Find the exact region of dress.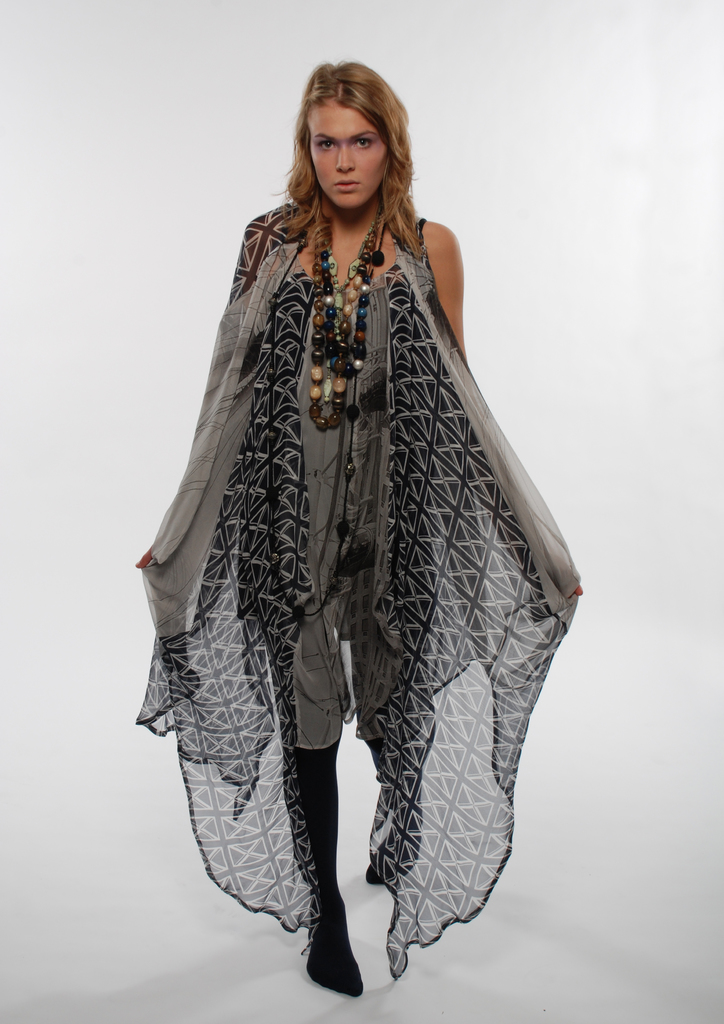
Exact region: [169,159,564,927].
